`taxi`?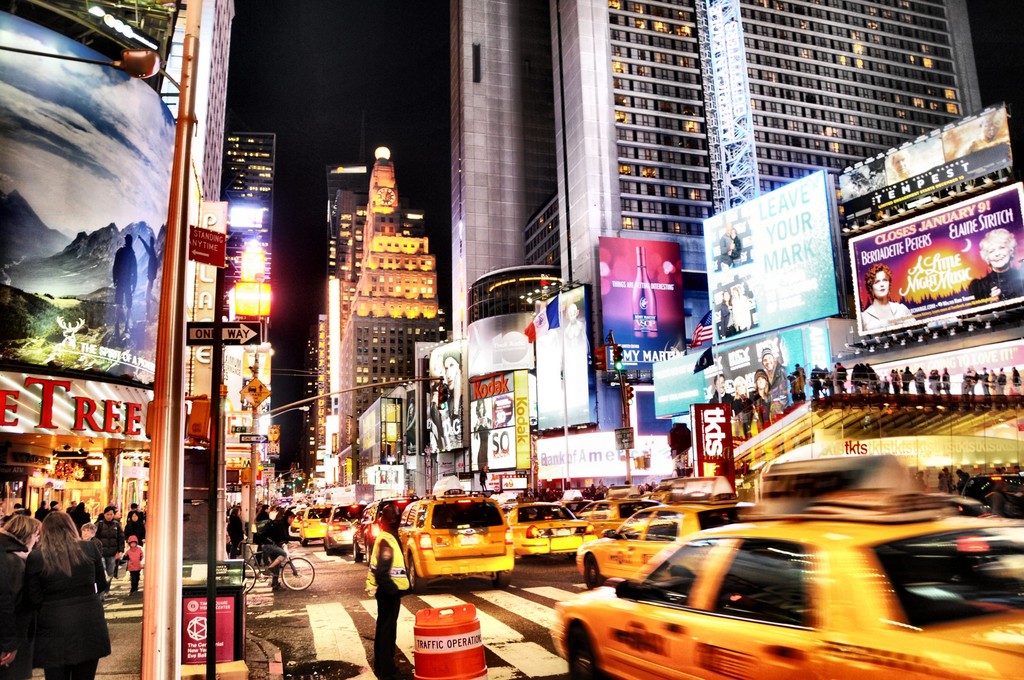
crop(346, 494, 415, 561)
